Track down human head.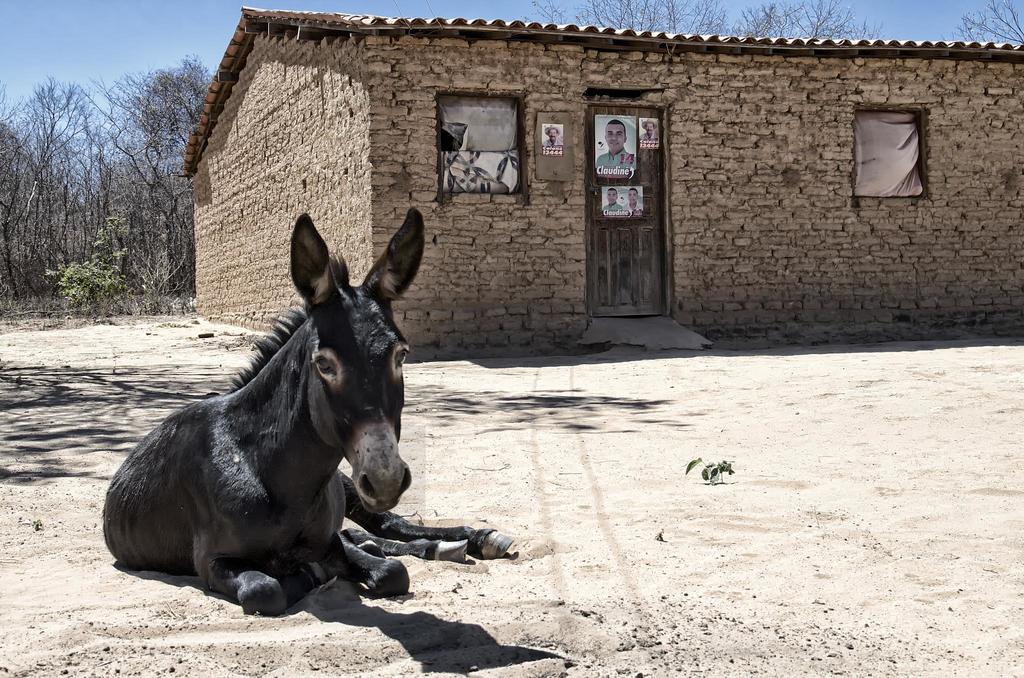
Tracked to {"left": 545, "top": 124, "right": 560, "bottom": 142}.
